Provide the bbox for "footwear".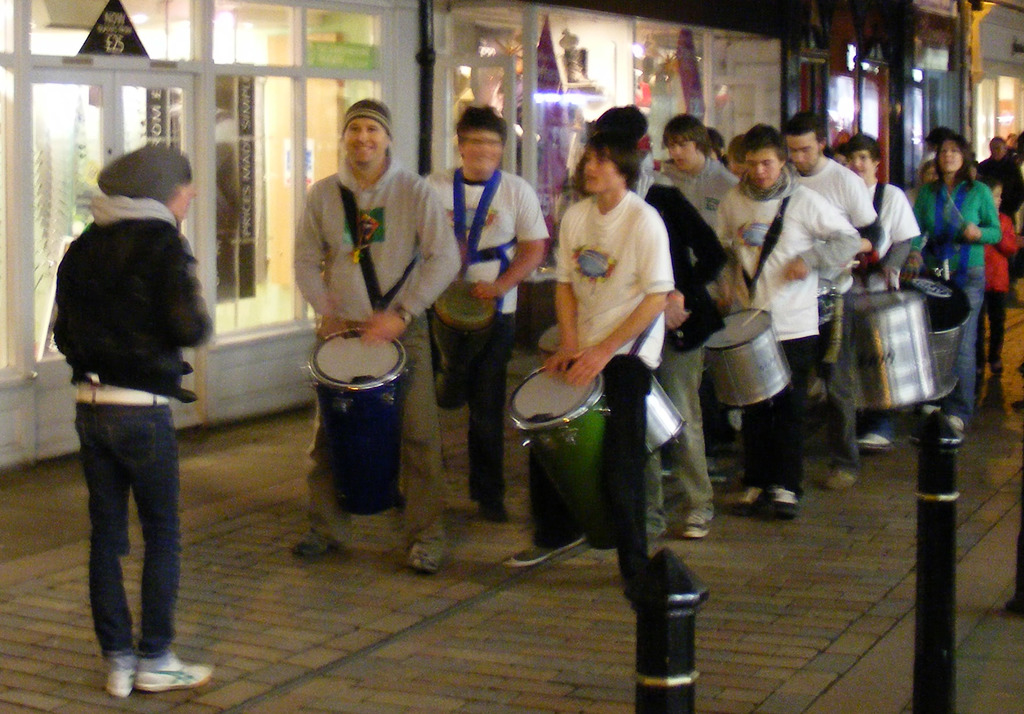
Rect(134, 651, 215, 688).
